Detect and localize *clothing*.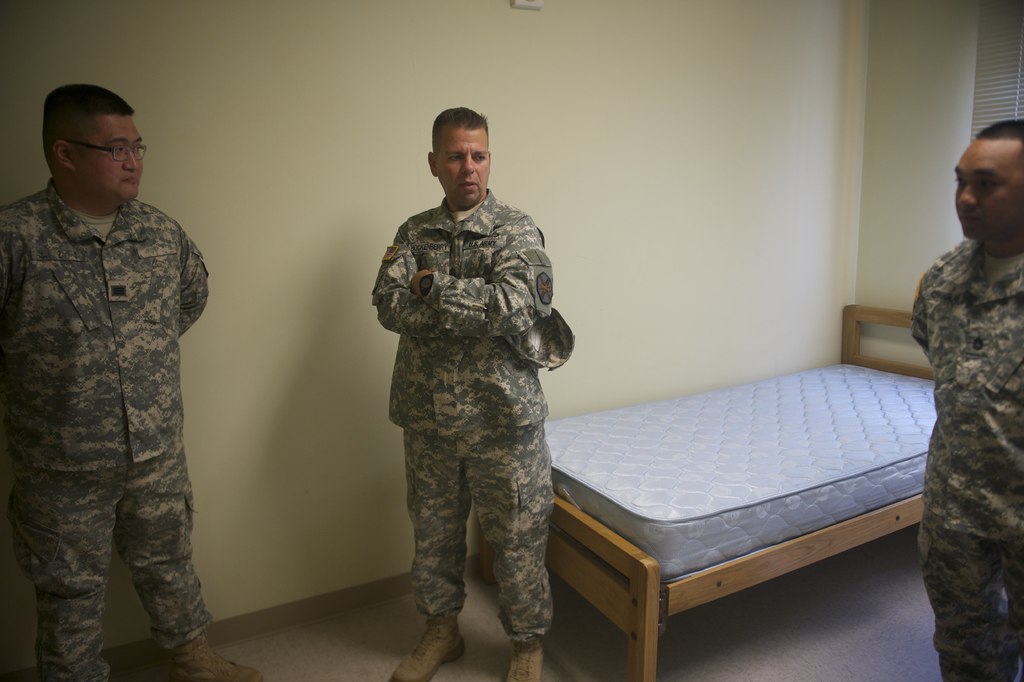
Localized at (911, 235, 1023, 681).
